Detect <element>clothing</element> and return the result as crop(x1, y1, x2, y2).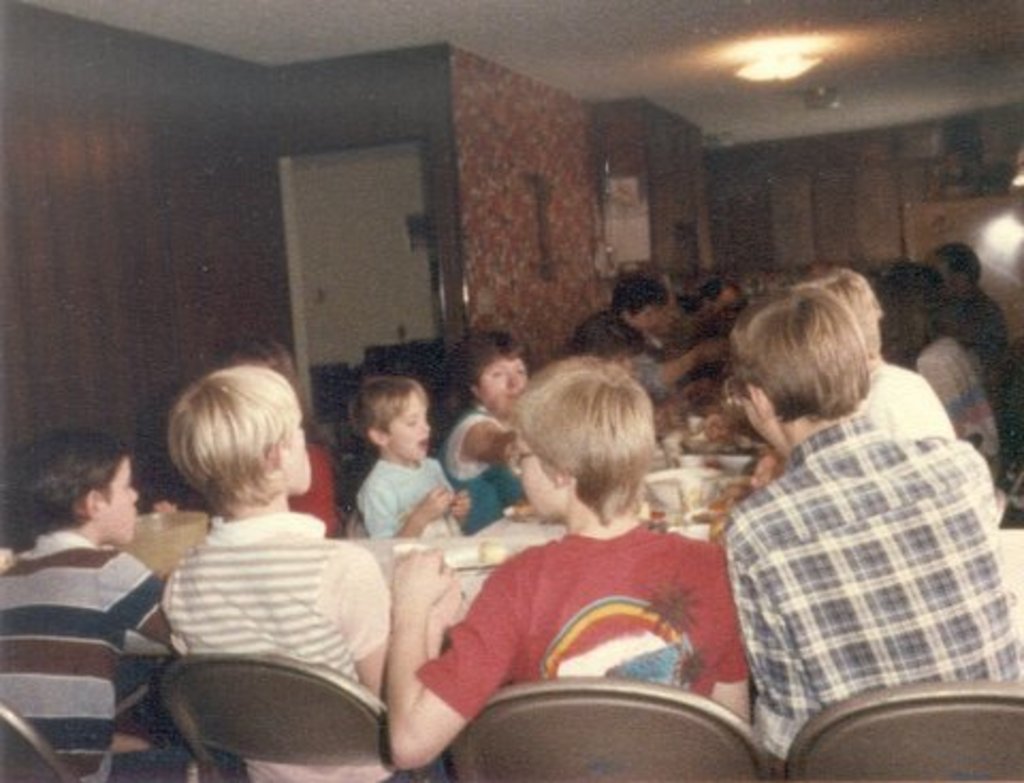
crop(0, 527, 169, 781).
